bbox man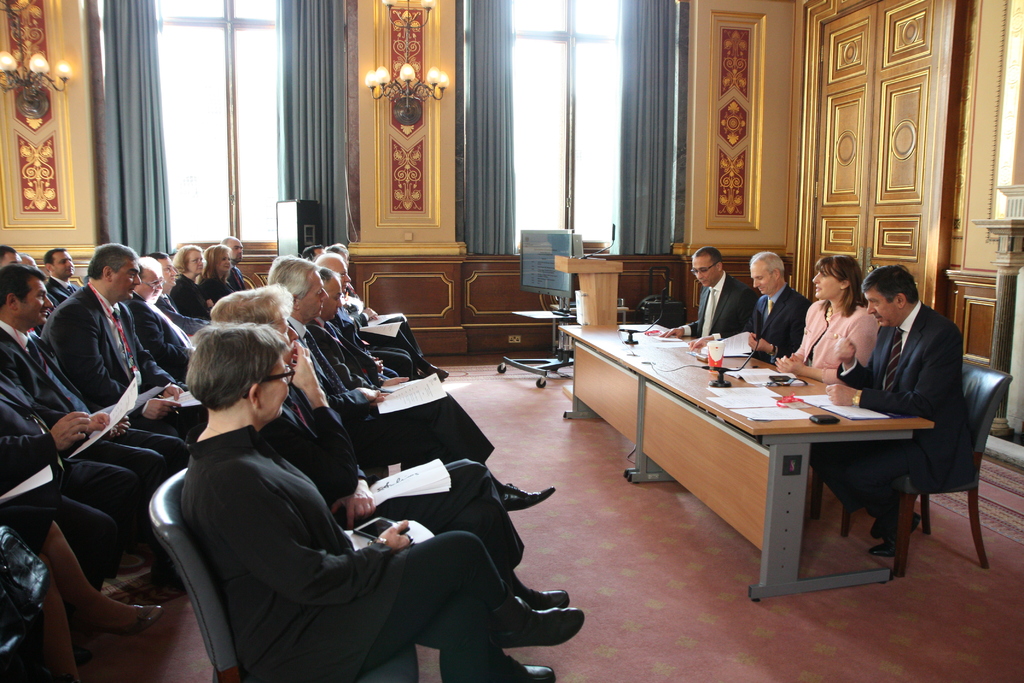
x1=222 y1=237 x2=255 y2=286
